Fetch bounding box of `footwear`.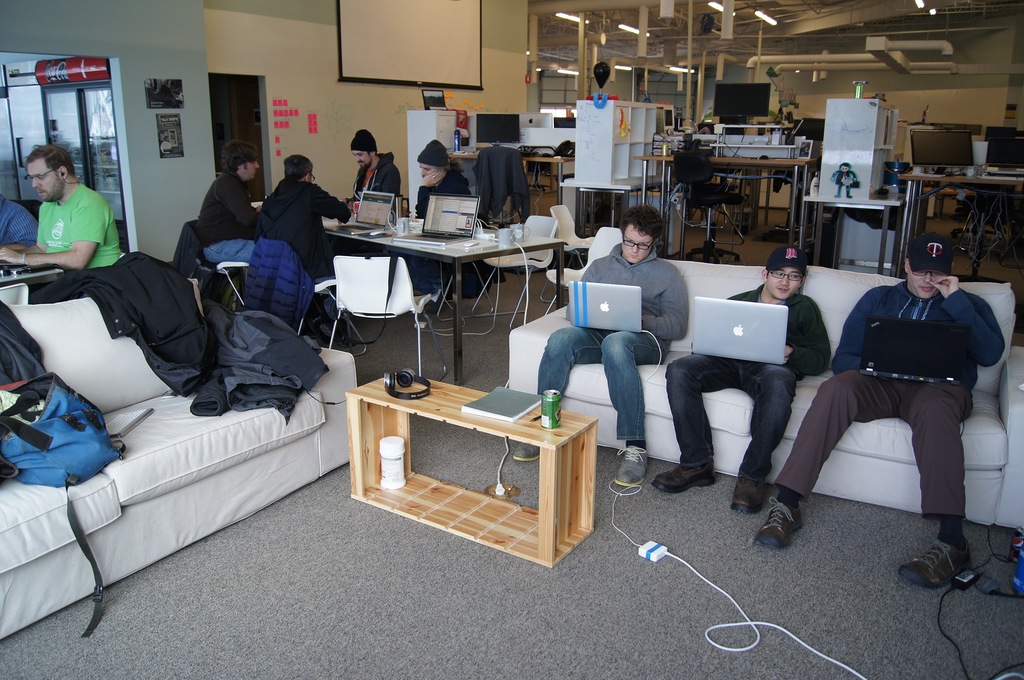
Bbox: rect(754, 493, 803, 549).
